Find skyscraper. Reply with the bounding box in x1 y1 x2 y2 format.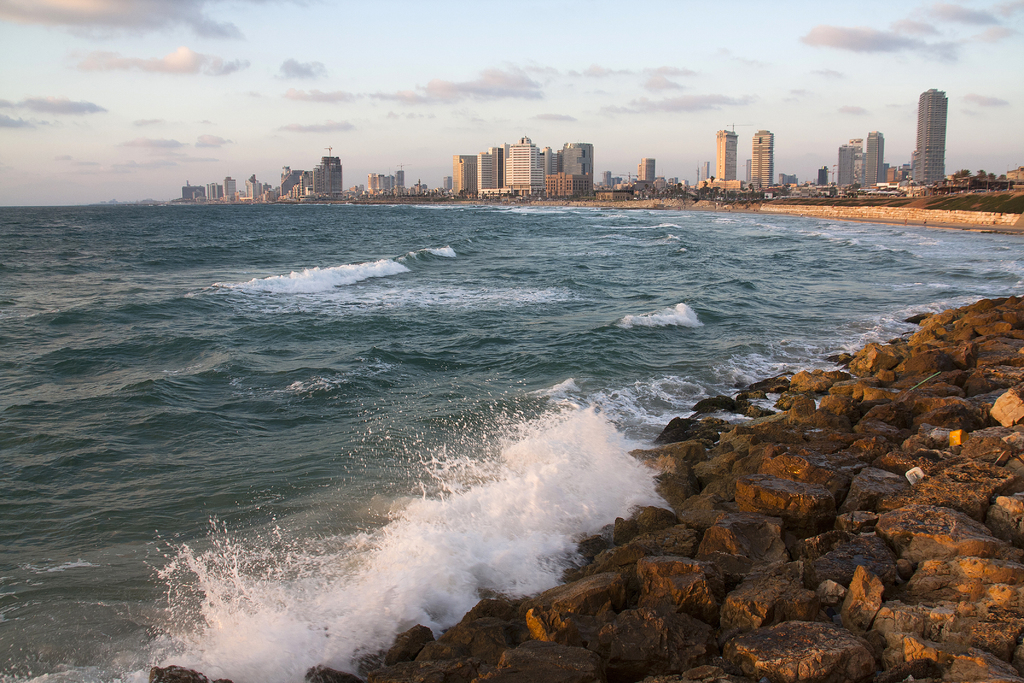
282 168 309 201.
